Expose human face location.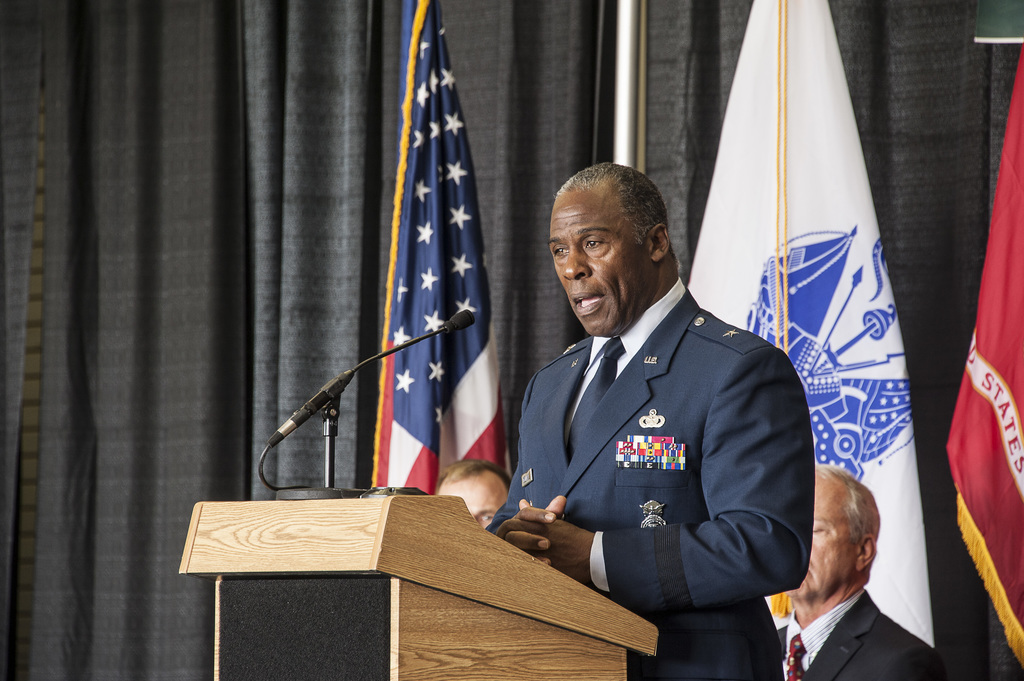
Exposed at Rect(547, 189, 656, 342).
